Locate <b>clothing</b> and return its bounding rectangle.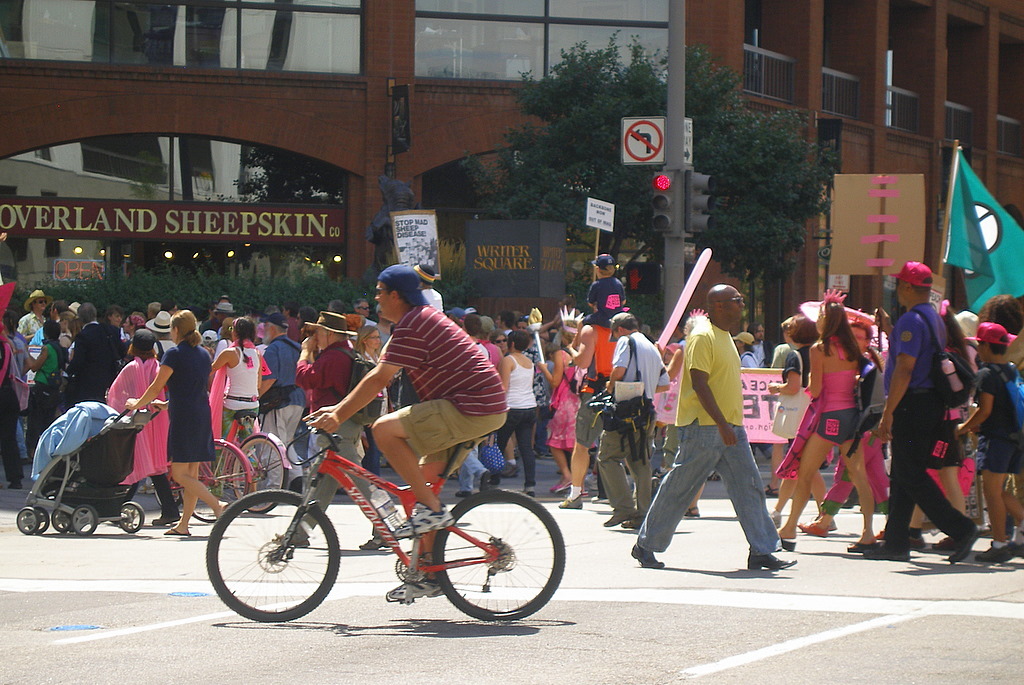
(left=260, top=334, right=308, bottom=492).
